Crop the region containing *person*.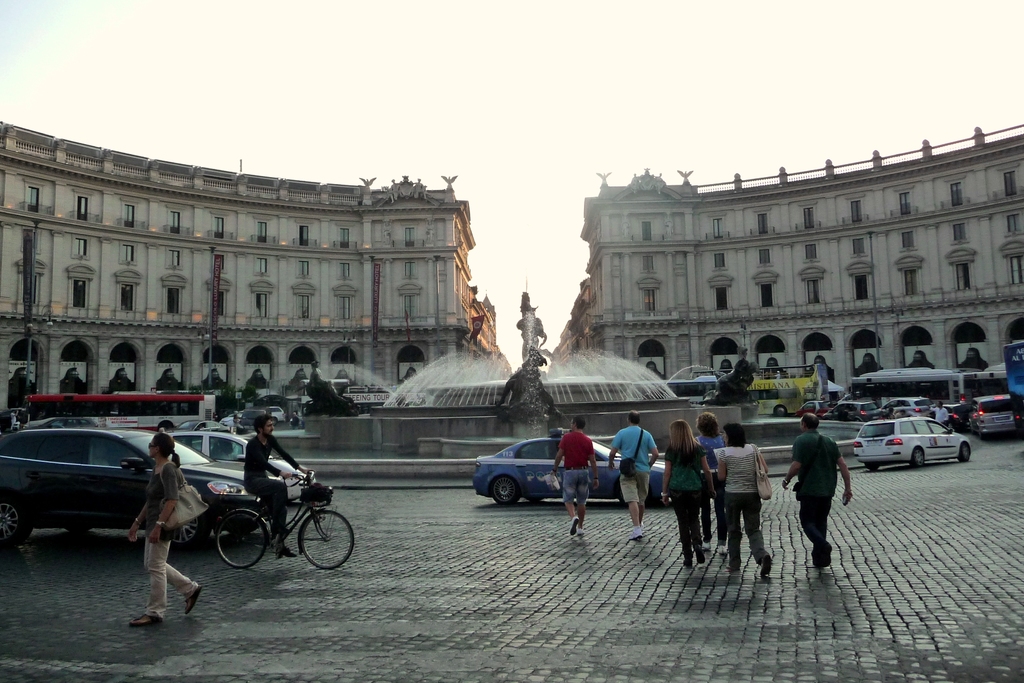
Crop region: bbox=[660, 420, 716, 566].
